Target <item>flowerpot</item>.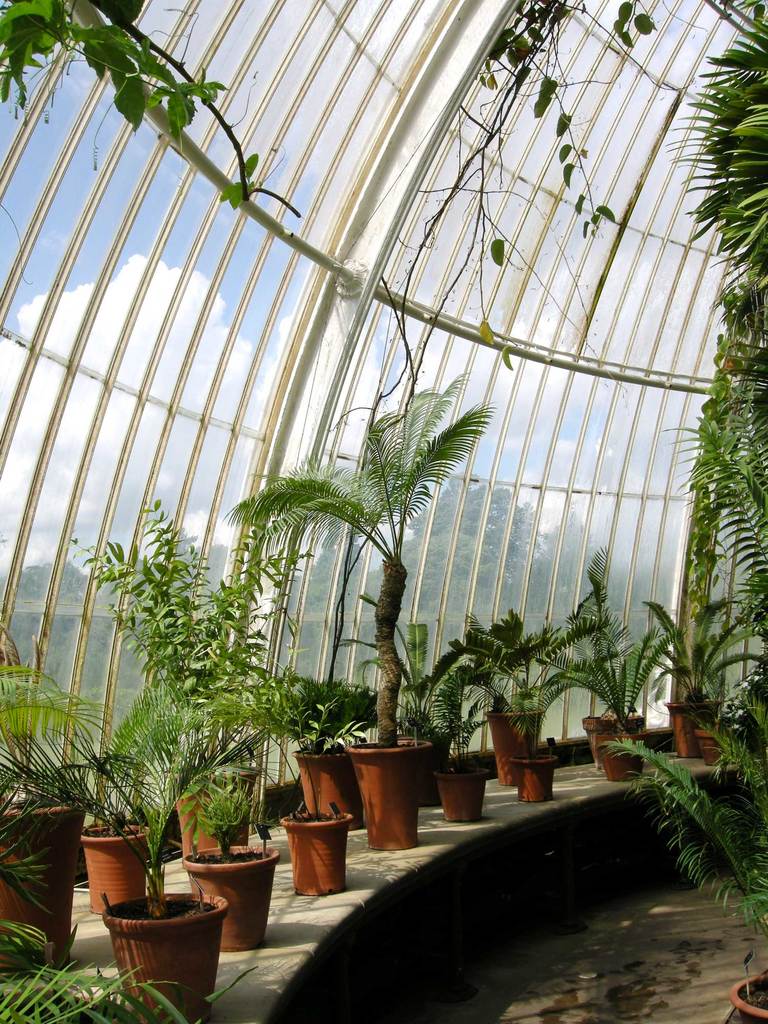
Target region: locate(577, 709, 642, 769).
